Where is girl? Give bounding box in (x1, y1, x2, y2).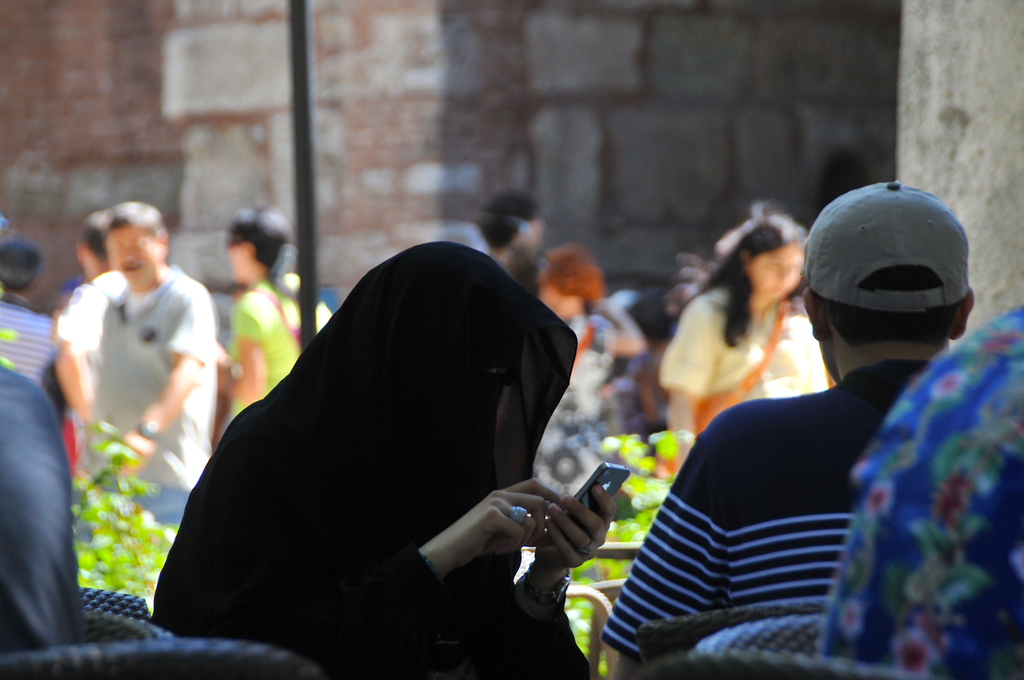
(673, 203, 803, 430).
